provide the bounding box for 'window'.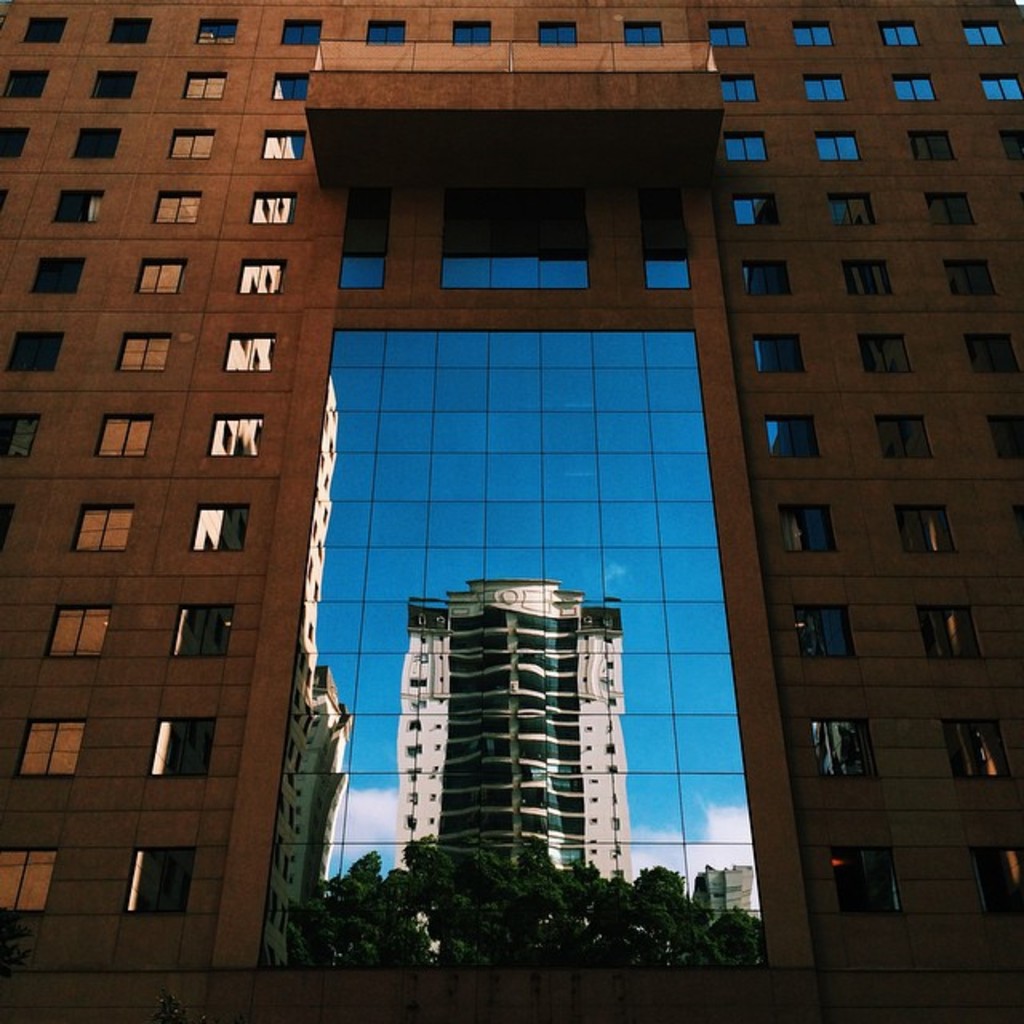
[left=862, top=333, right=899, bottom=371].
